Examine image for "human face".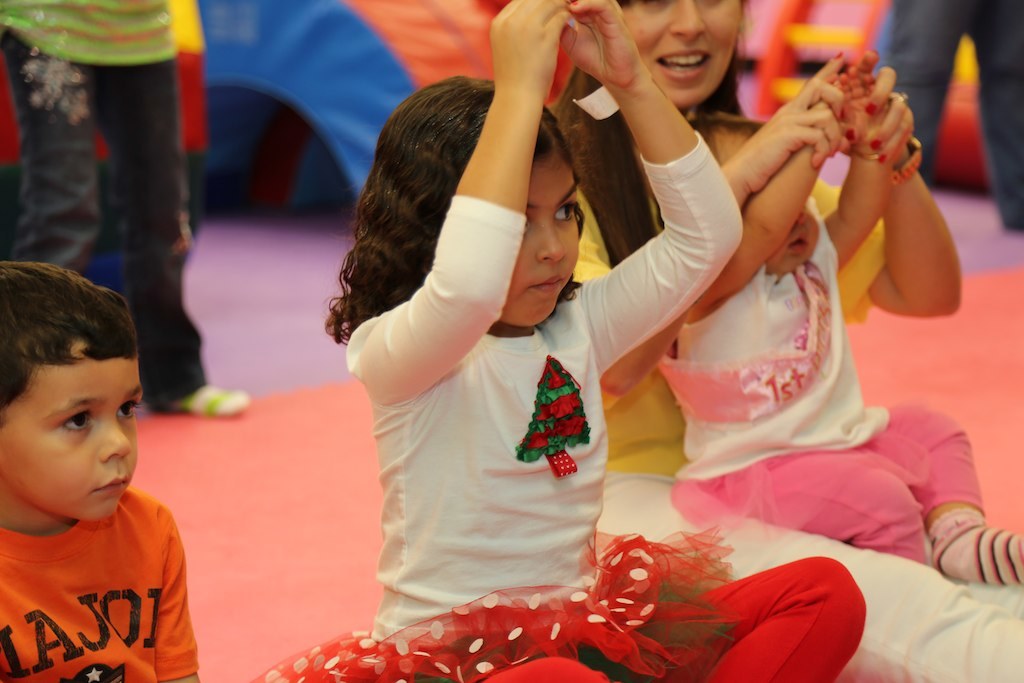
Examination result: 625 0 740 95.
